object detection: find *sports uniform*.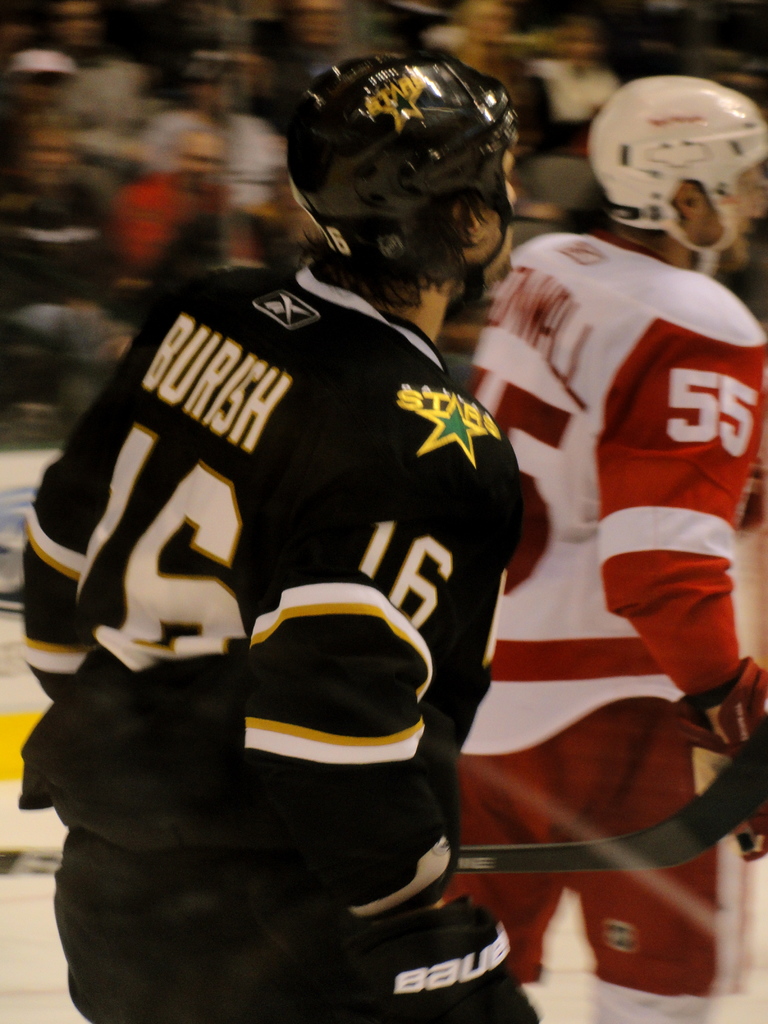
50 103 602 1023.
